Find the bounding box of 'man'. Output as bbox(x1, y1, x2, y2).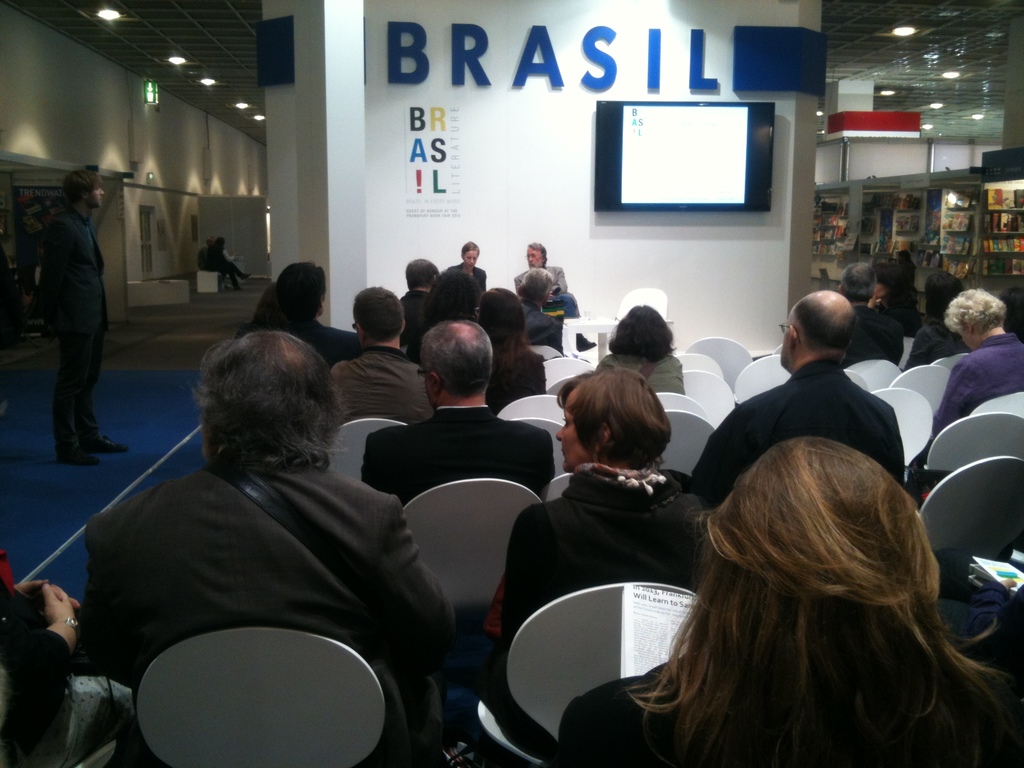
bbox(695, 285, 910, 506).
